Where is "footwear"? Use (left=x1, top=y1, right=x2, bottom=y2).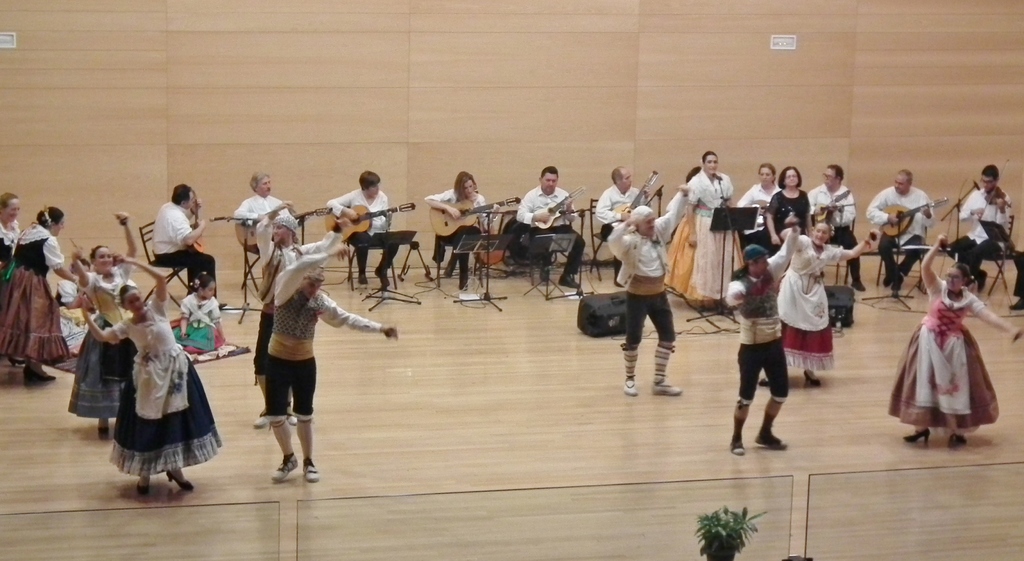
(left=251, top=413, right=269, bottom=429).
